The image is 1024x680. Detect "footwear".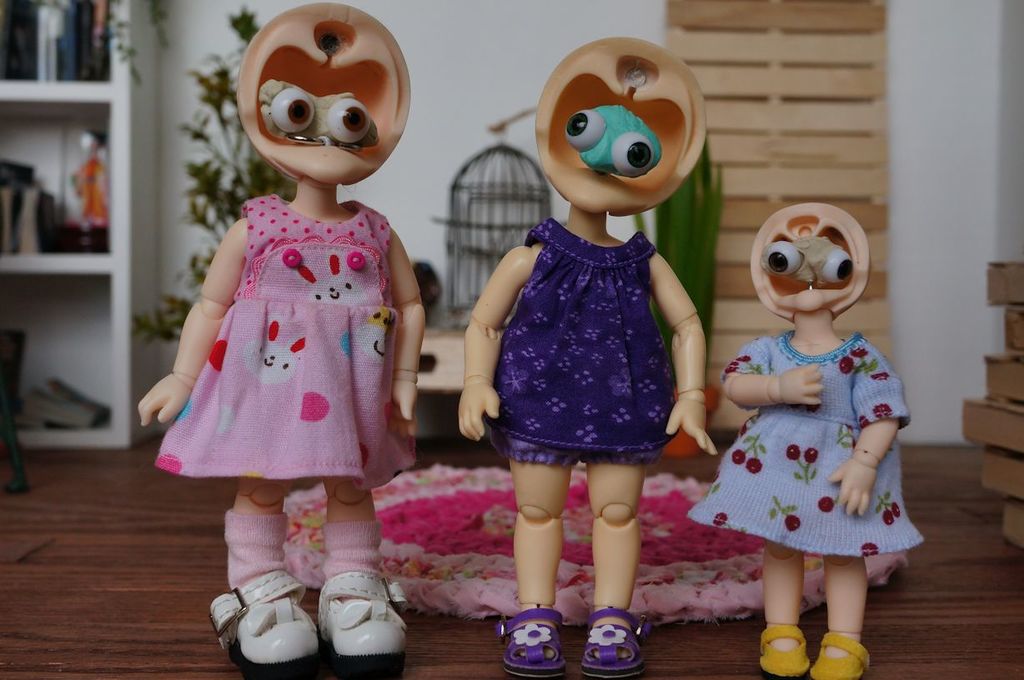
Detection: {"left": 811, "top": 632, "right": 872, "bottom": 679}.
